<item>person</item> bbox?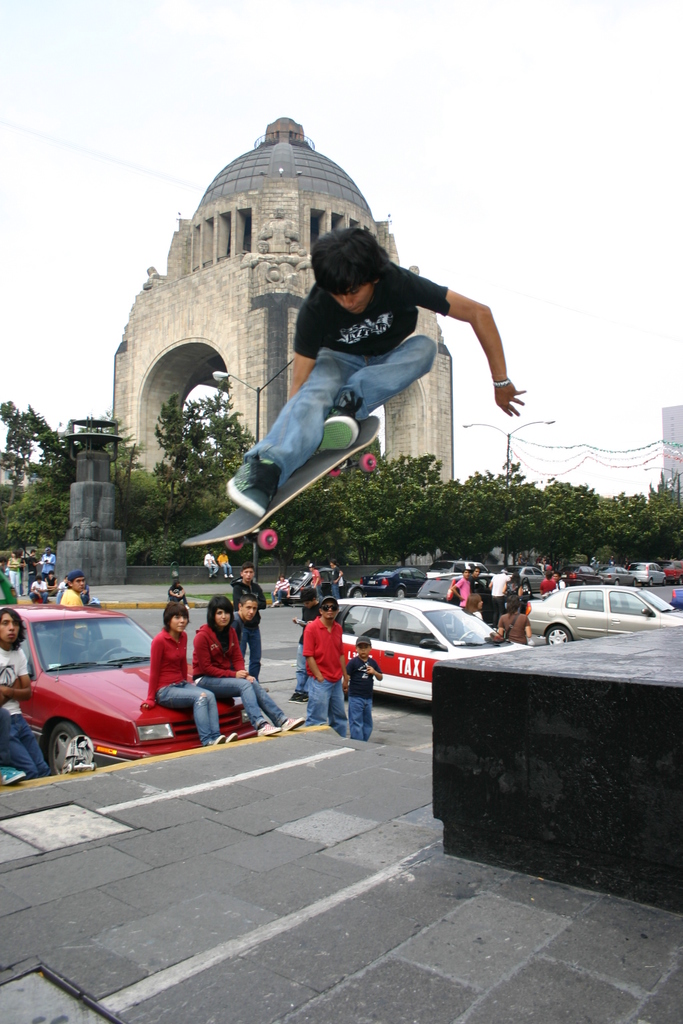
(x1=7, y1=551, x2=23, y2=598)
